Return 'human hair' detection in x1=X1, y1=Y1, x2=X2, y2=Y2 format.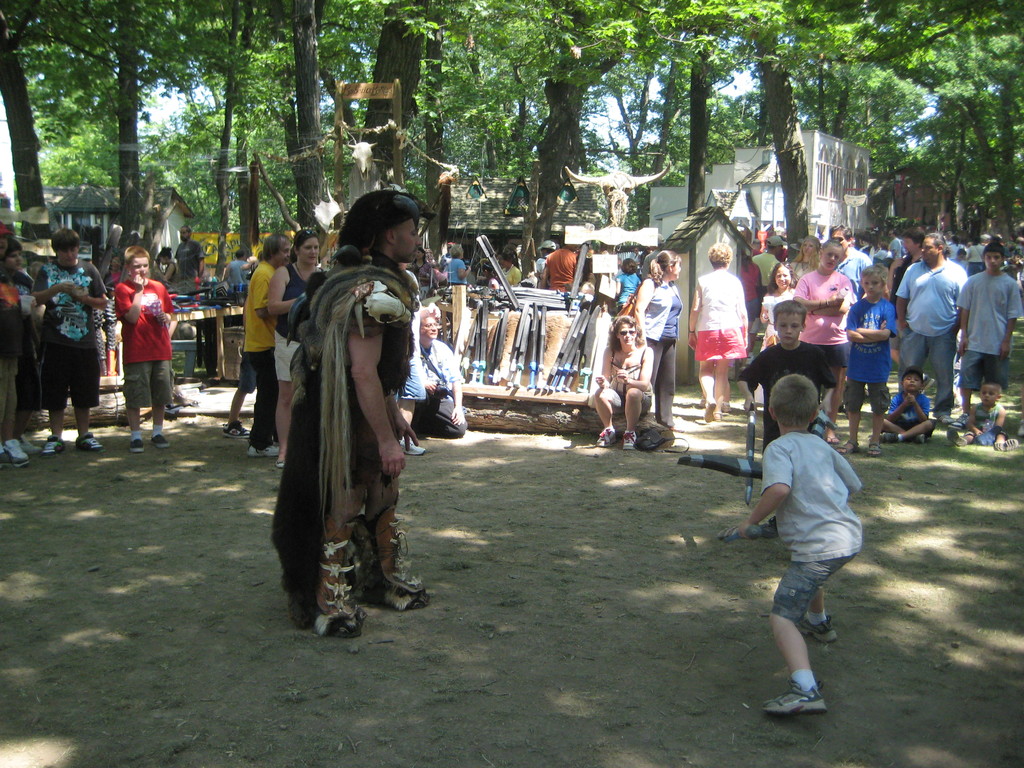
x1=257, y1=232, x2=285, y2=259.
